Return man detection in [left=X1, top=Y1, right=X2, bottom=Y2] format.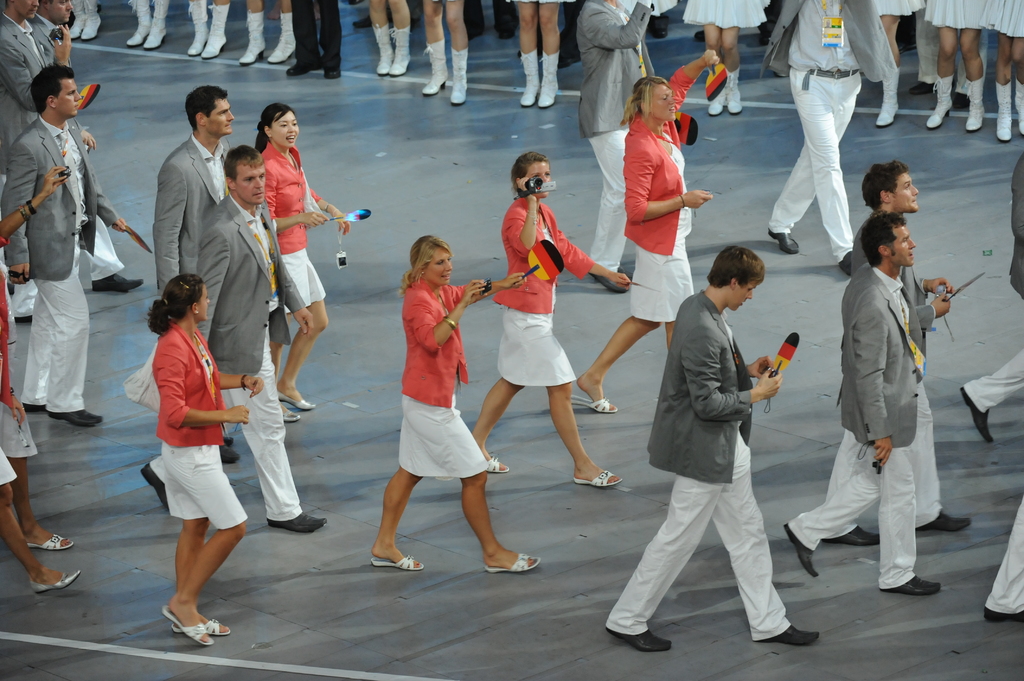
[left=152, top=84, right=236, bottom=466].
